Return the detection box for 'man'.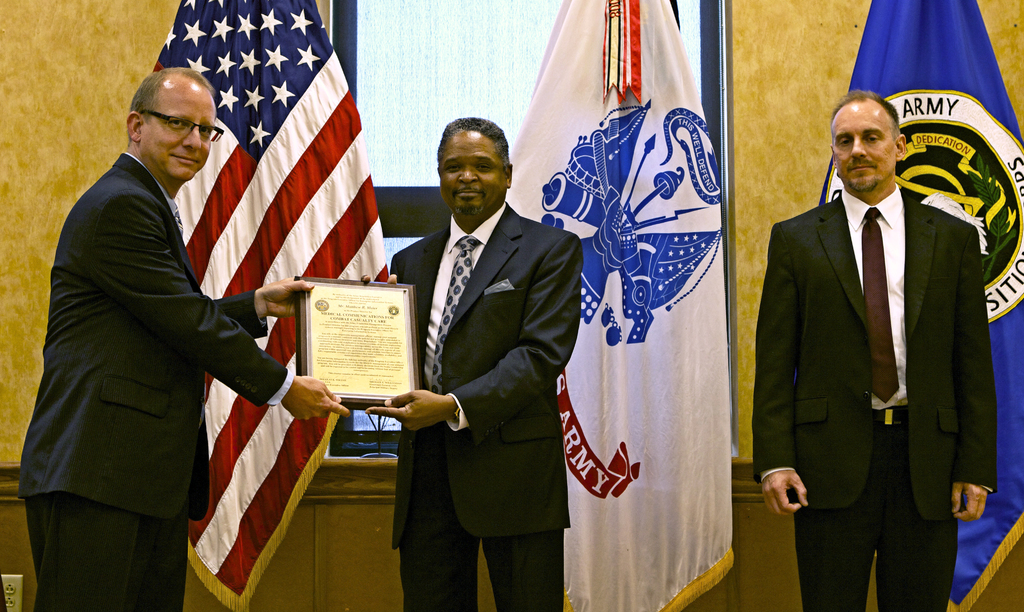
select_region(751, 88, 1000, 611).
